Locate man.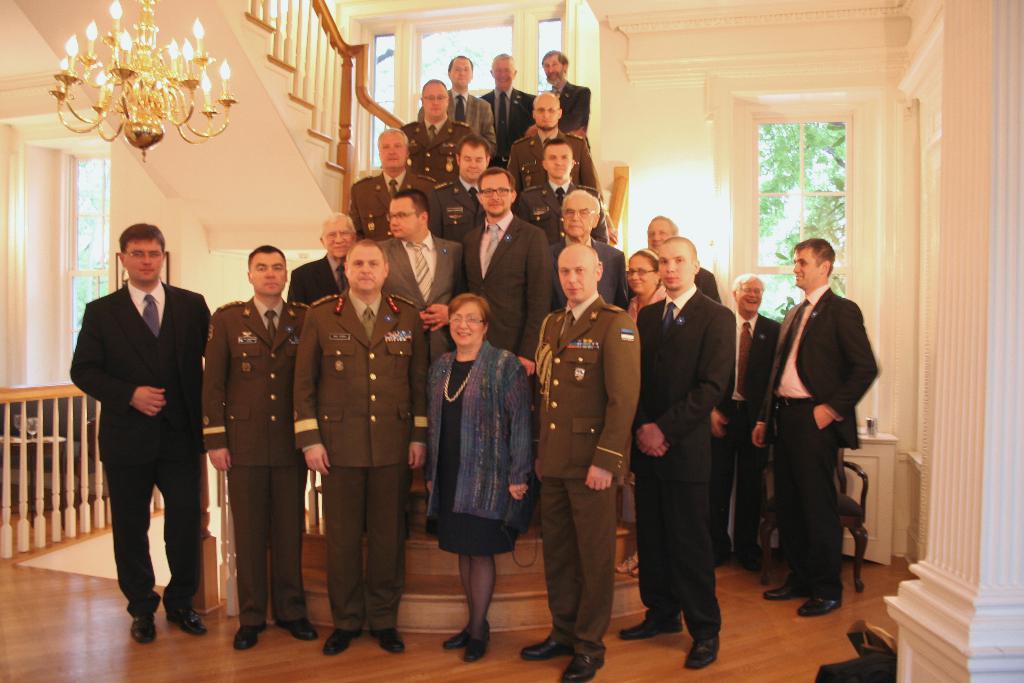
Bounding box: bbox=[394, 76, 484, 204].
